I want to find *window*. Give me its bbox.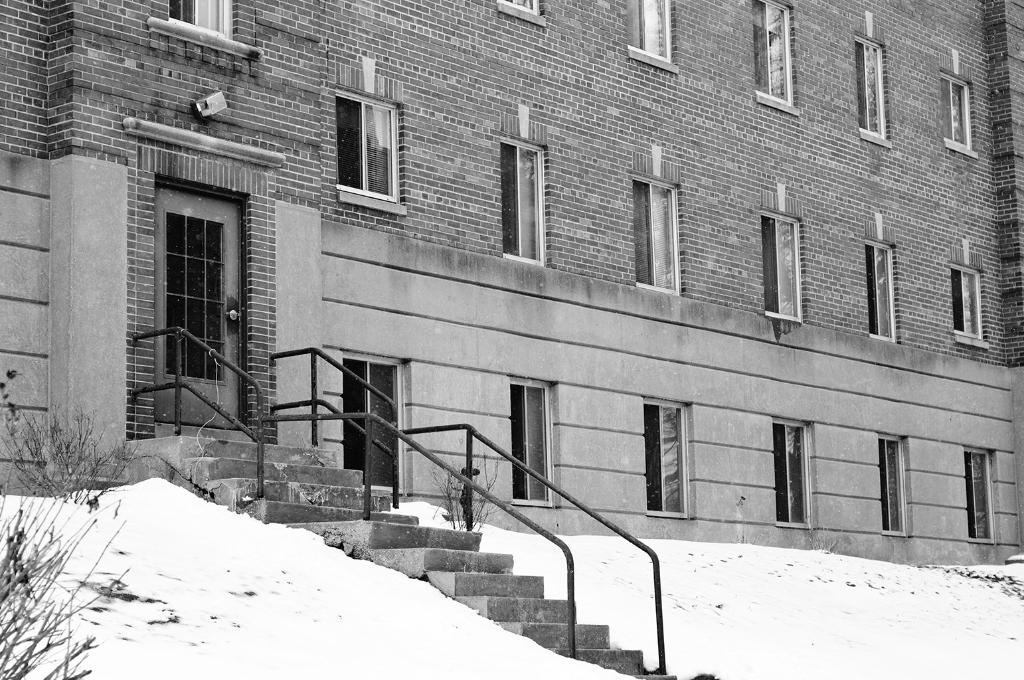
866,240,900,343.
